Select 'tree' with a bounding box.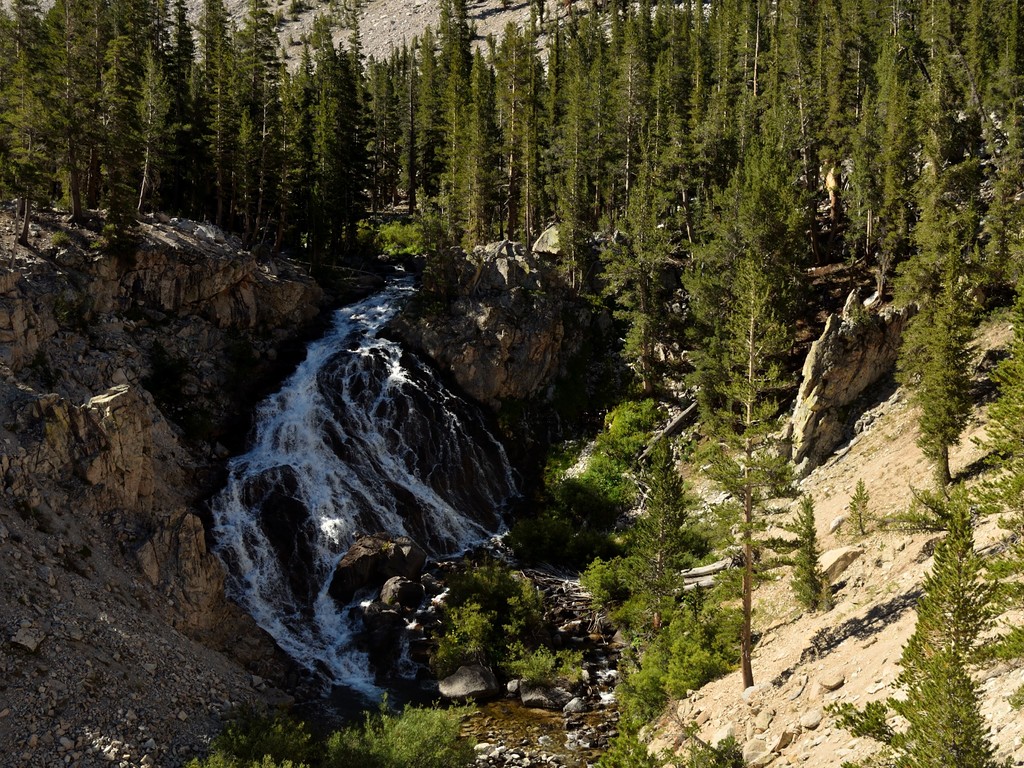
bbox=(601, 191, 695, 401).
